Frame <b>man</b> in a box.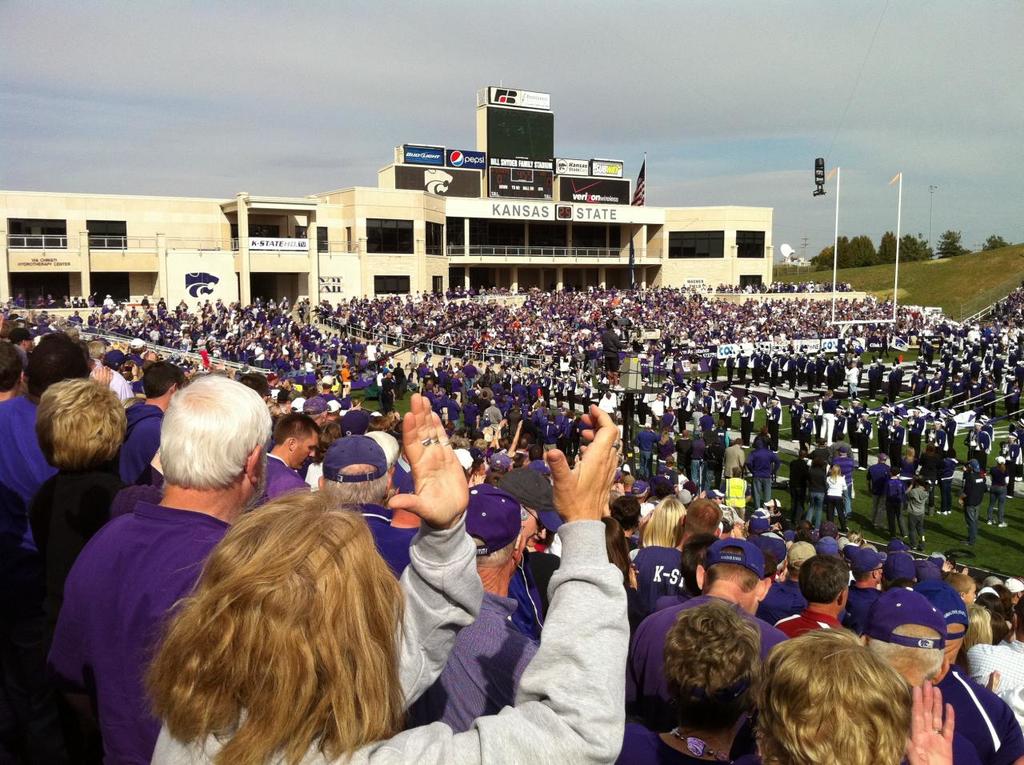
box=[416, 481, 542, 733].
